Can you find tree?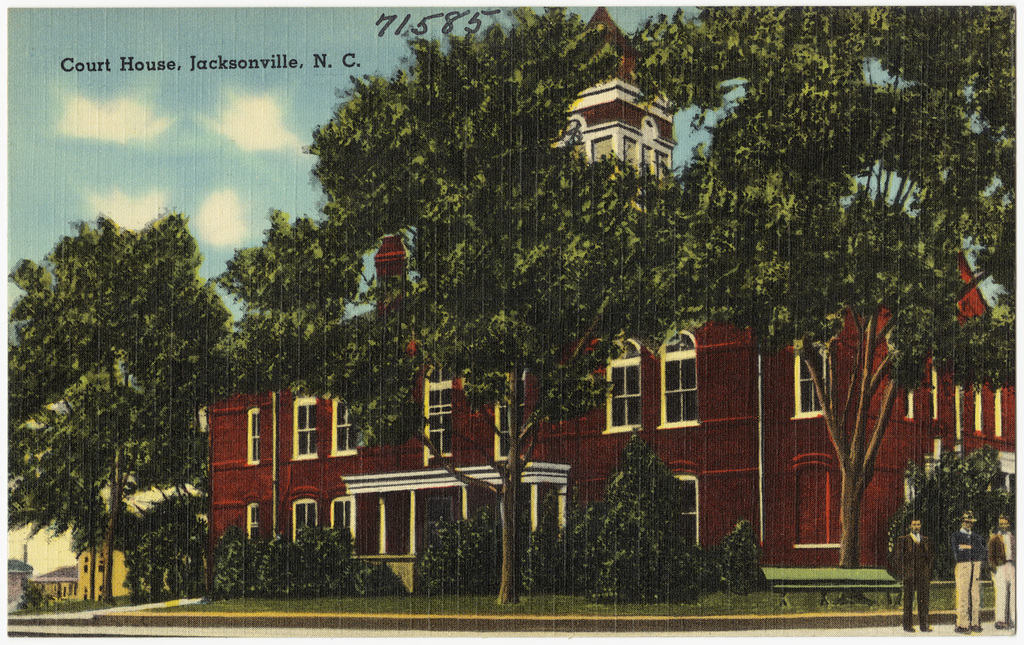
Yes, bounding box: crop(423, 518, 507, 597).
